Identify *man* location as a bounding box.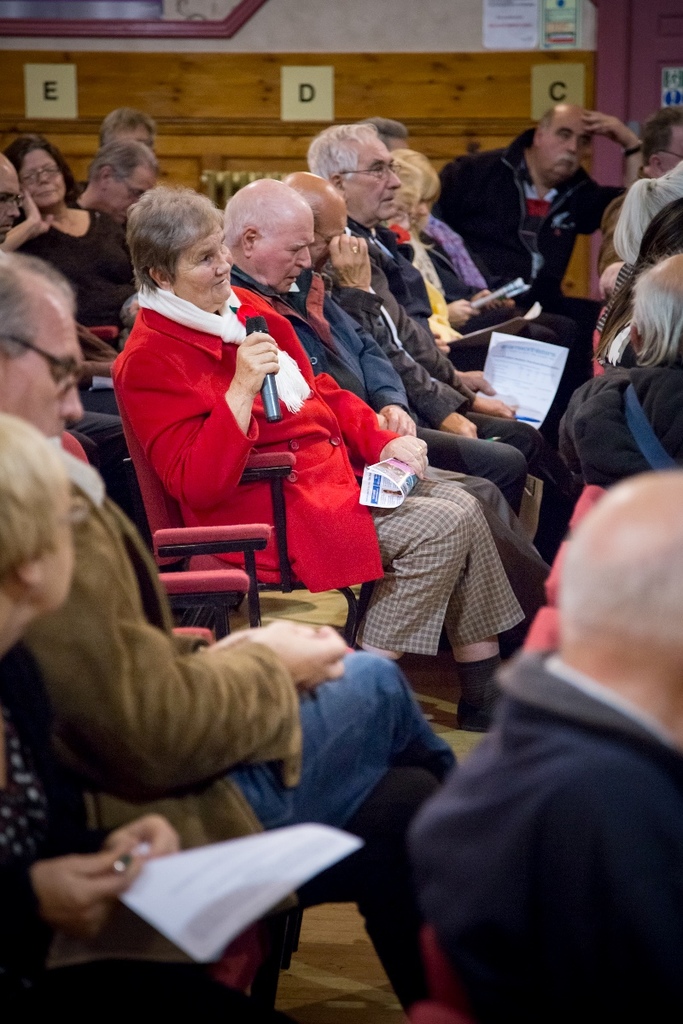
BBox(222, 175, 544, 641).
